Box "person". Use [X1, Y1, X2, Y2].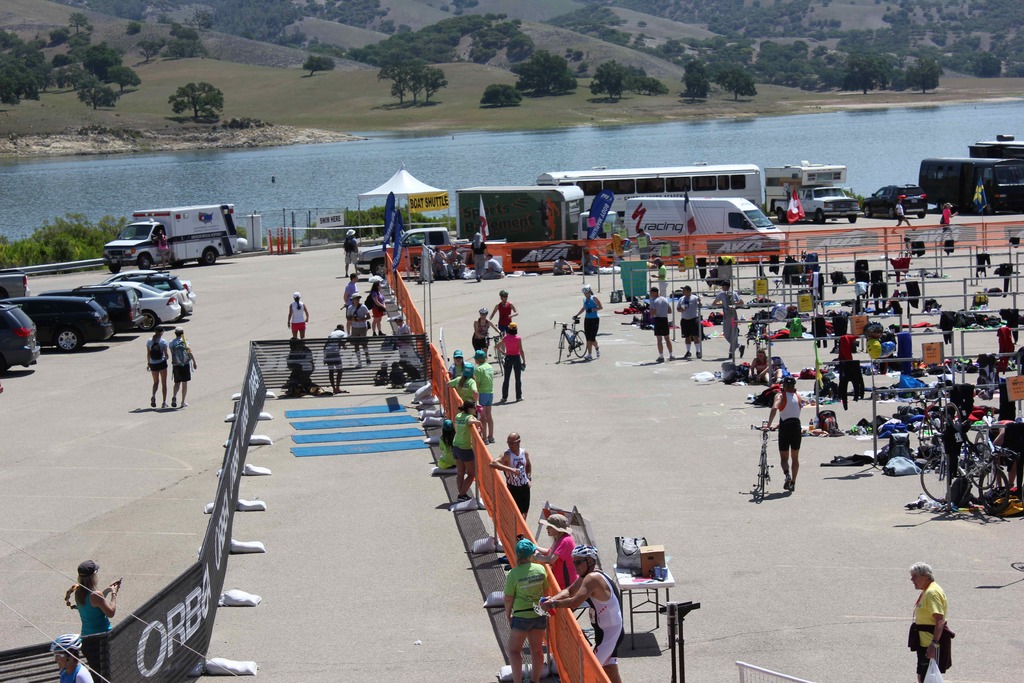
[172, 325, 198, 407].
